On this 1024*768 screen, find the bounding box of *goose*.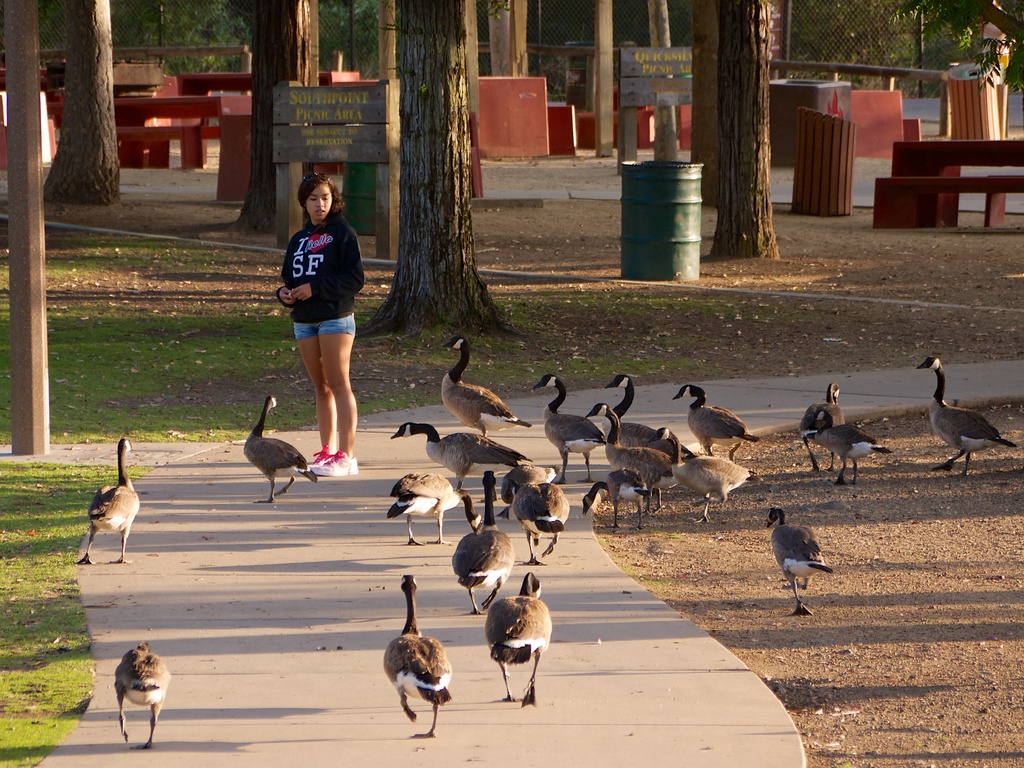
Bounding box: 531:371:607:481.
